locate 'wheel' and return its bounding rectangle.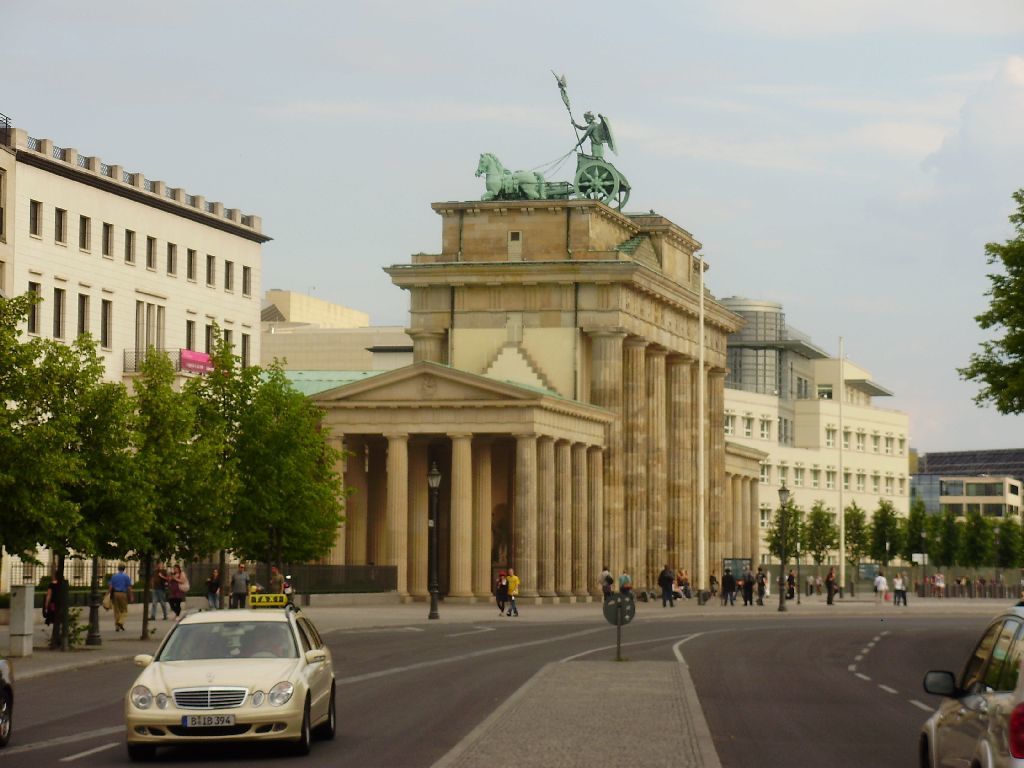
l=0, t=691, r=11, b=748.
